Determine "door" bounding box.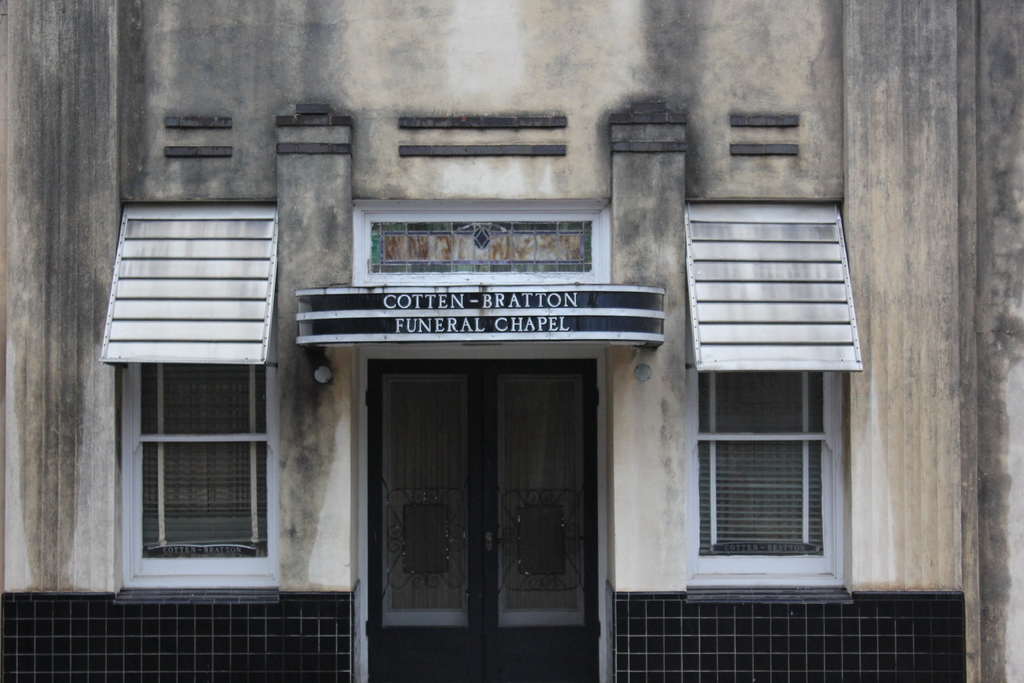
Determined: <box>366,362,485,682</box>.
